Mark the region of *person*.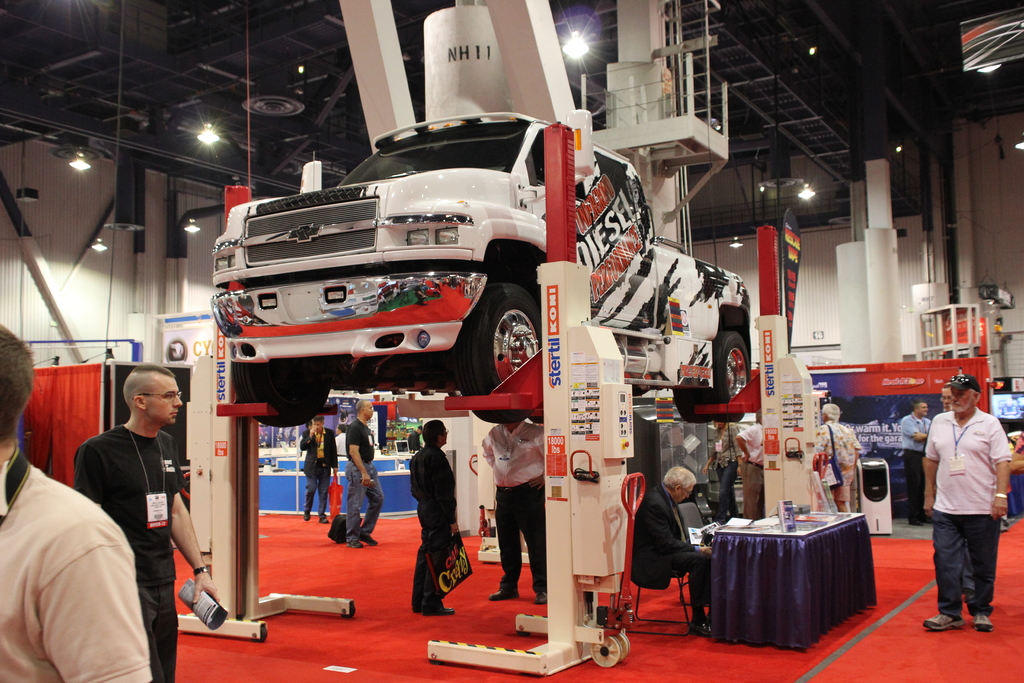
Region: 74/361/226/674.
